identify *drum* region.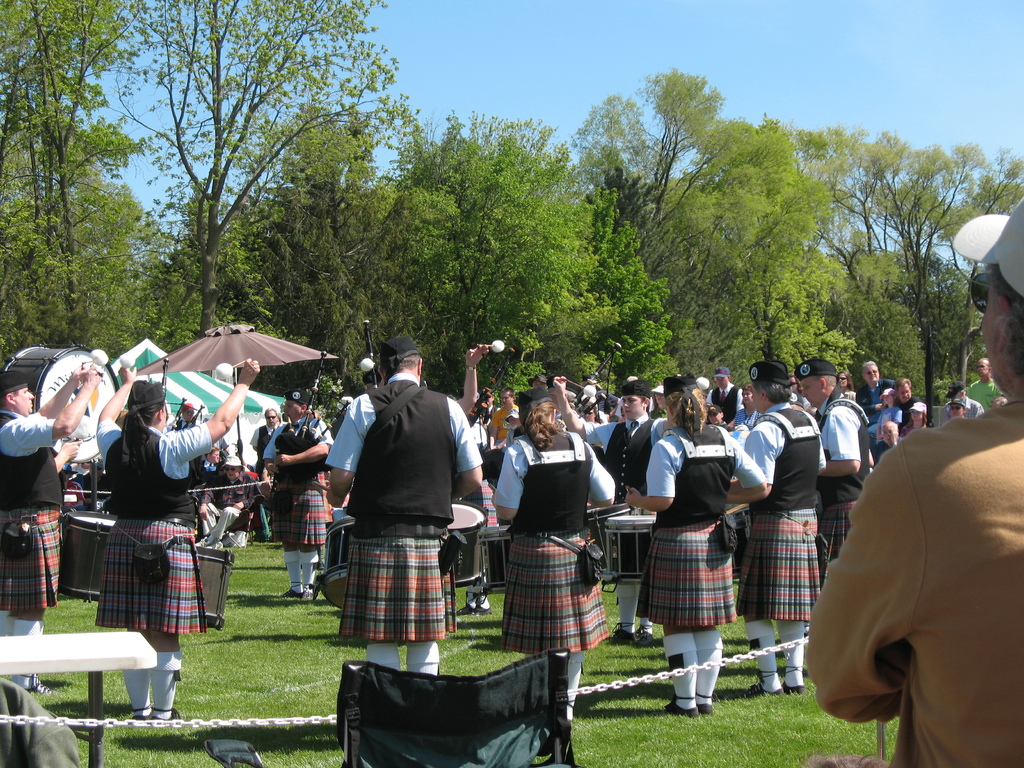
Region: left=476, top=526, right=510, bottom=605.
